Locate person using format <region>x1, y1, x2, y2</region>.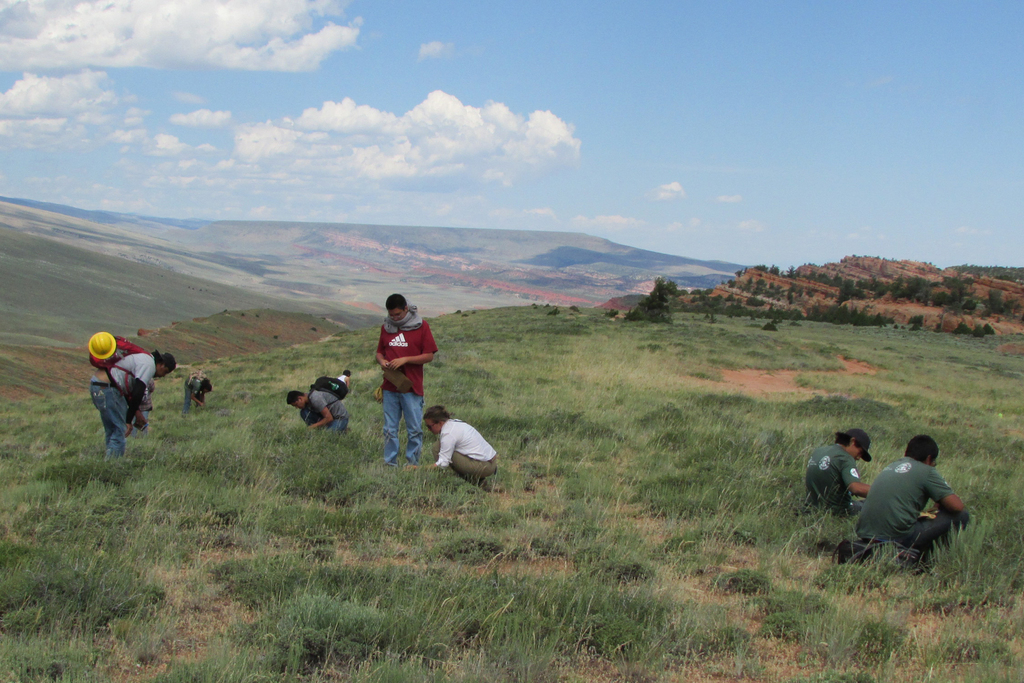
<region>798, 419, 870, 518</region>.
